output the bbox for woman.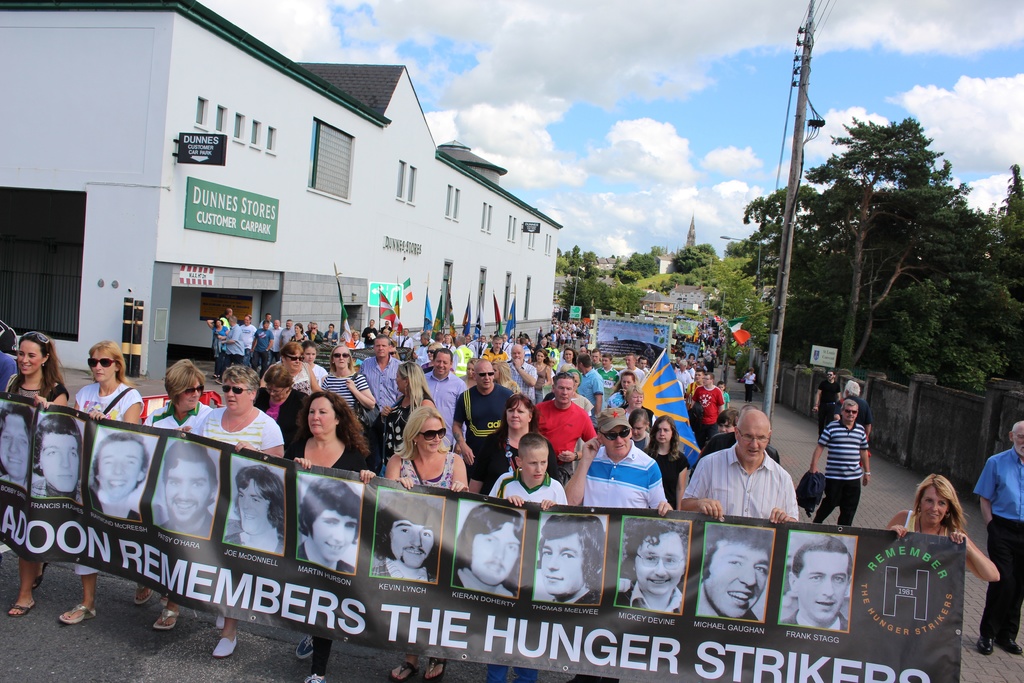
[x1=380, y1=401, x2=474, y2=682].
